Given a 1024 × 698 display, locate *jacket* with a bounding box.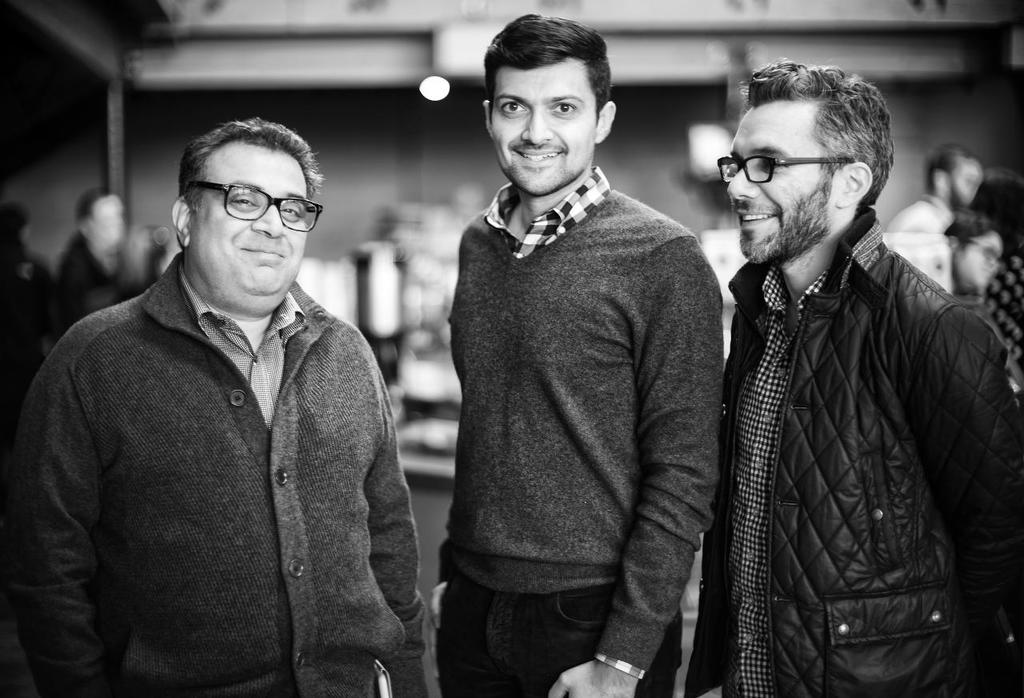
Located: box(2, 252, 424, 697).
